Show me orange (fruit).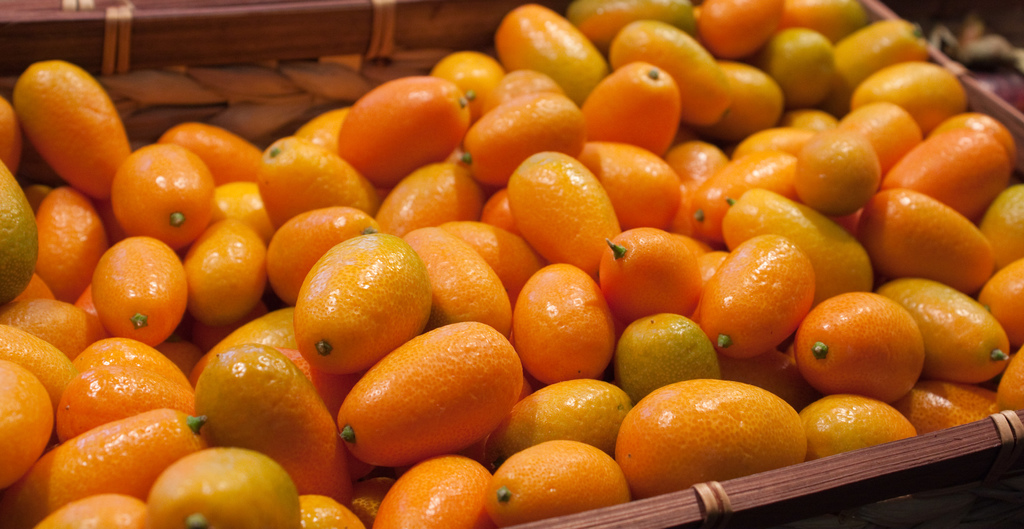
orange (fruit) is here: bbox=[287, 228, 436, 372].
